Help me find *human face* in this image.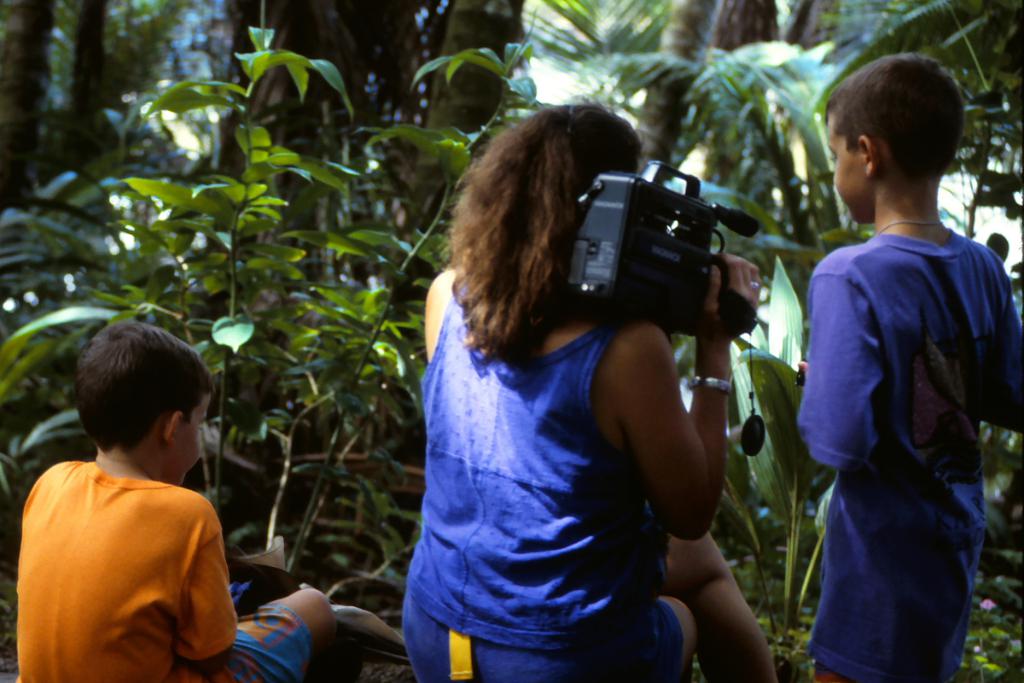
Found it: (180,389,212,488).
